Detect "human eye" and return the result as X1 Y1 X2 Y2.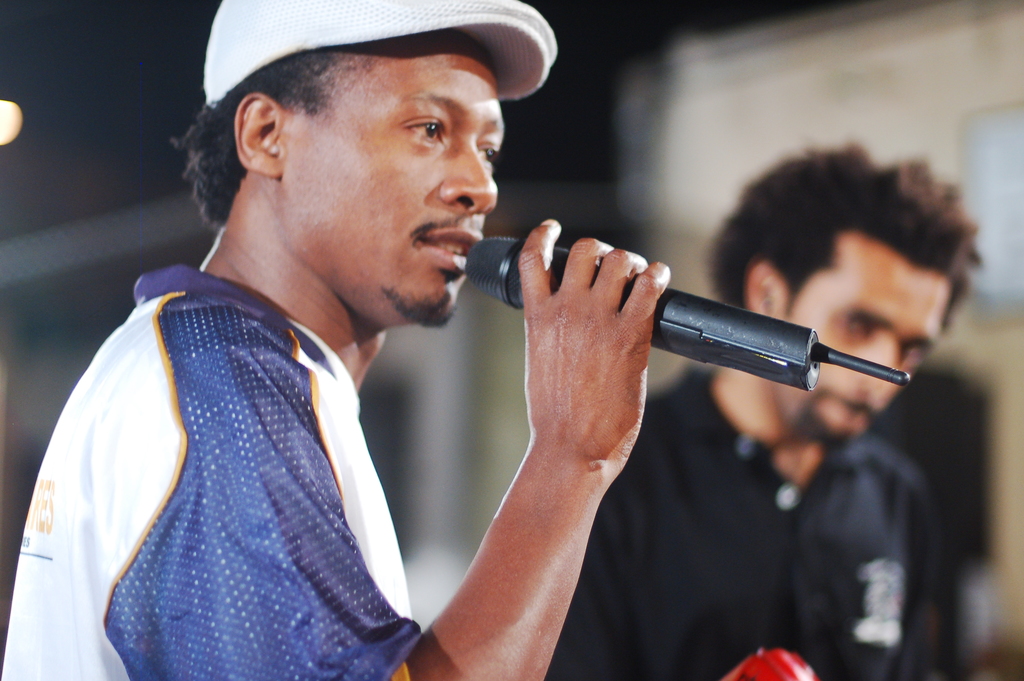
473 138 502 168.
